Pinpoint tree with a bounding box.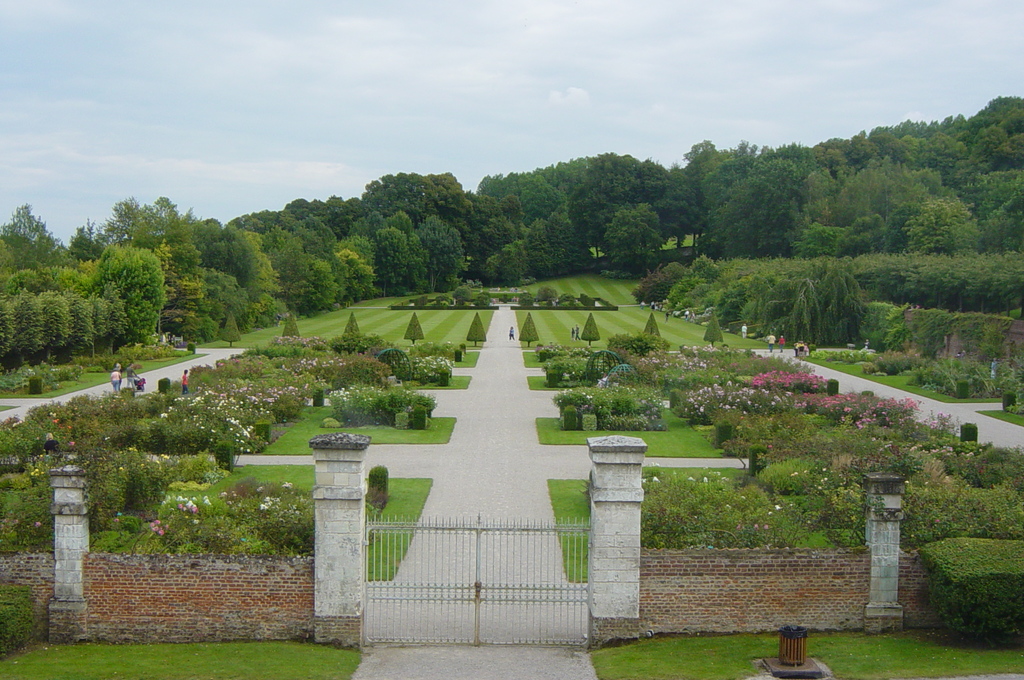
bbox=(280, 312, 301, 336).
